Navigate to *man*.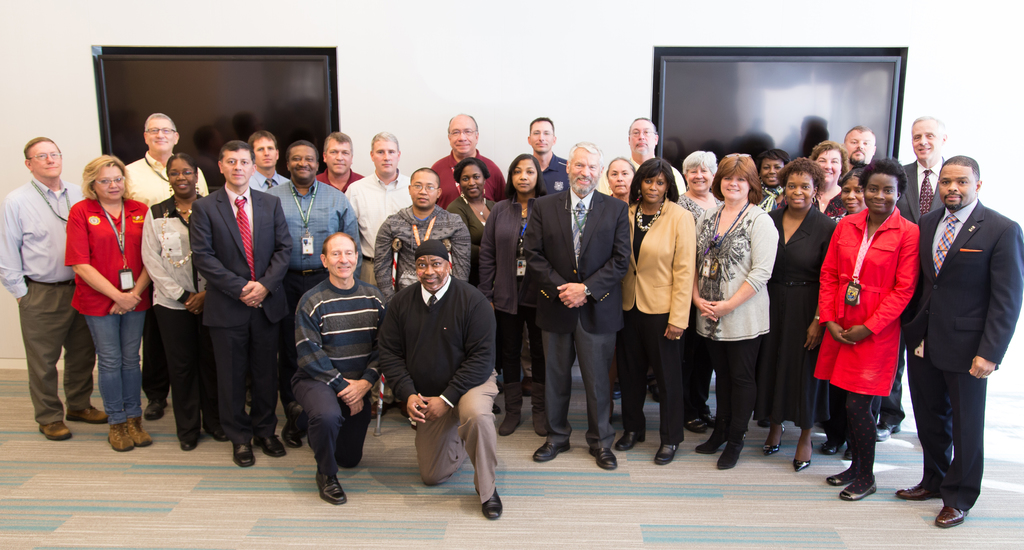
Navigation target: 598:117:682:197.
